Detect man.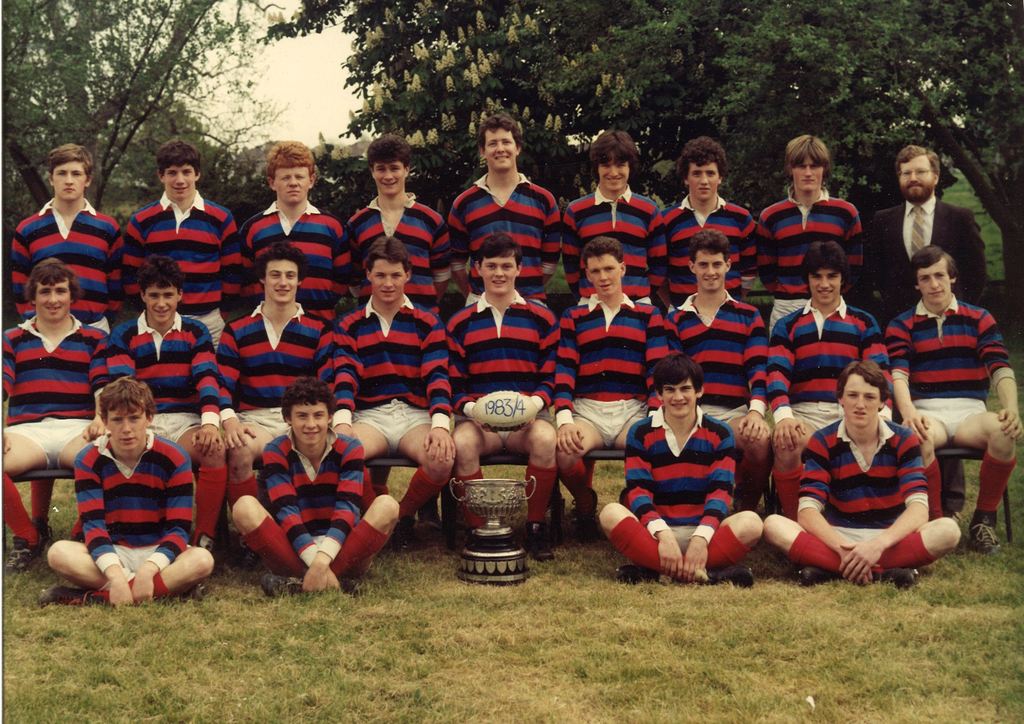
Detected at x1=767 y1=239 x2=893 y2=518.
